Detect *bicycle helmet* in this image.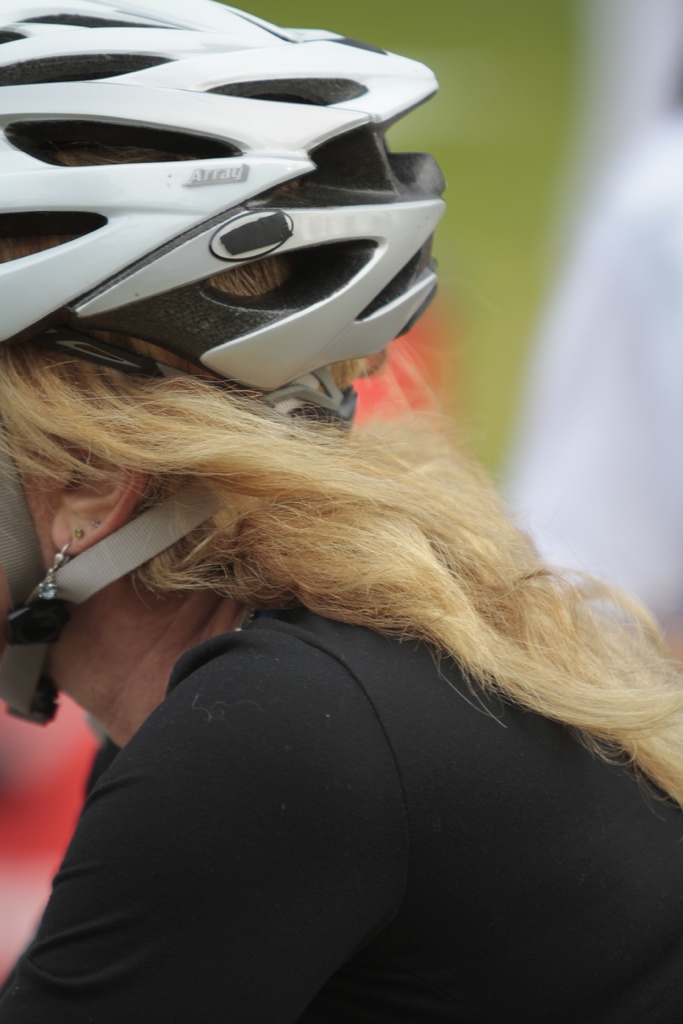
Detection: crop(0, 4, 432, 732).
